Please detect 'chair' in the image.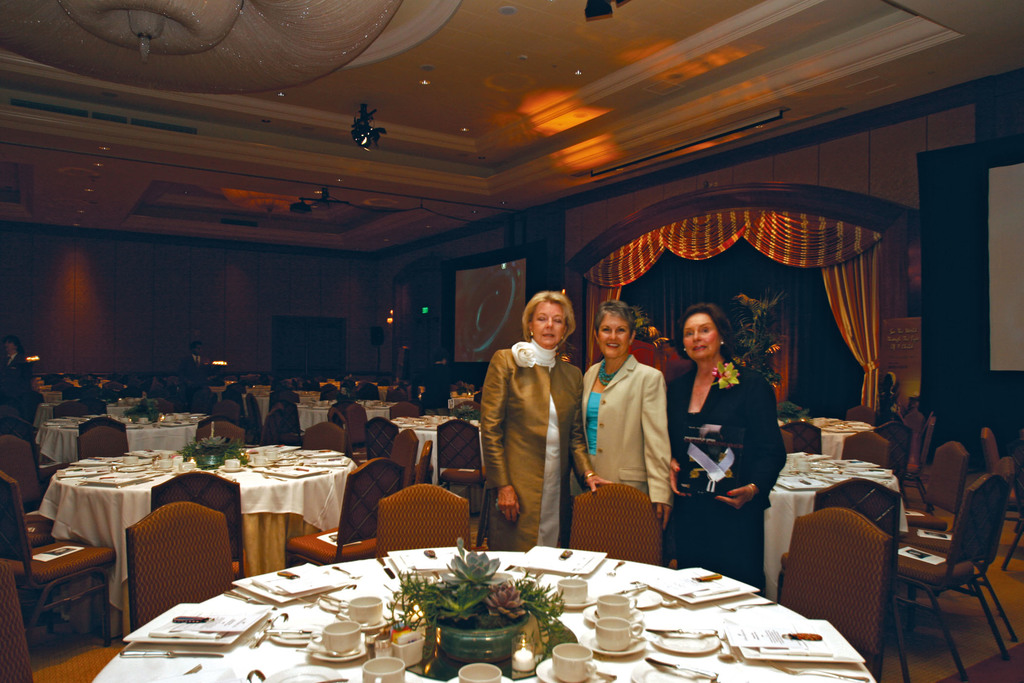
<bbox>902, 413, 934, 516</bbox>.
